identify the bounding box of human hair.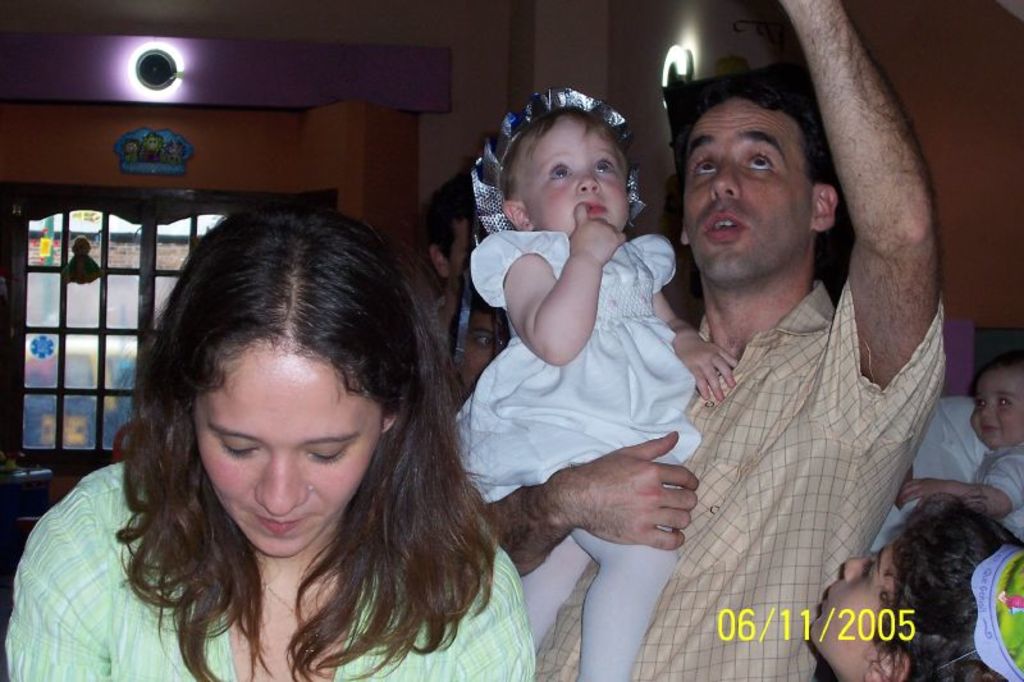
pyautogui.locateOnScreen(669, 82, 826, 184).
